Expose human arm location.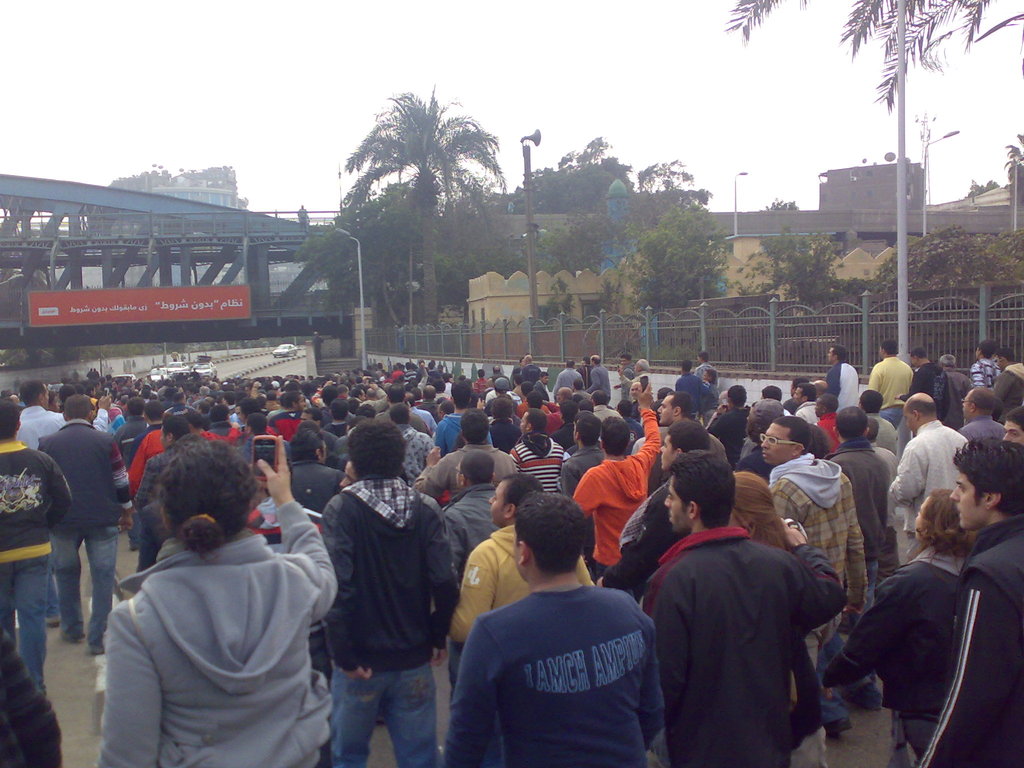
Exposed at crop(44, 454, 75, 532).
